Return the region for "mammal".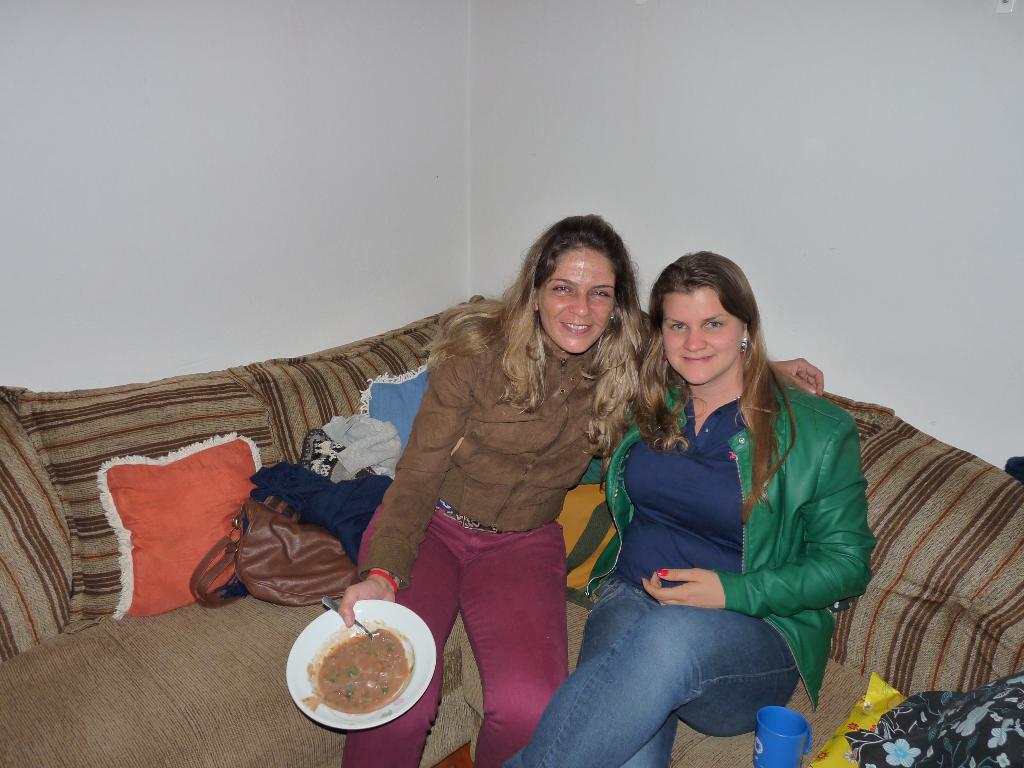
locate(502, 247, 879, 767).
